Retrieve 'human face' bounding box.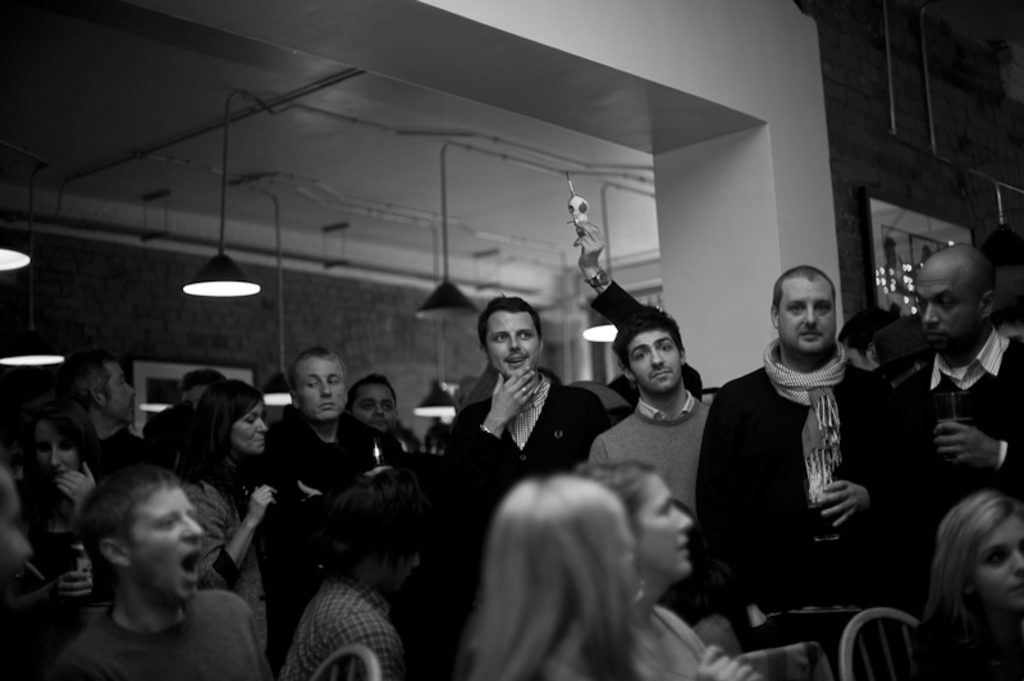
Bounding box: [485,307,539,380].
